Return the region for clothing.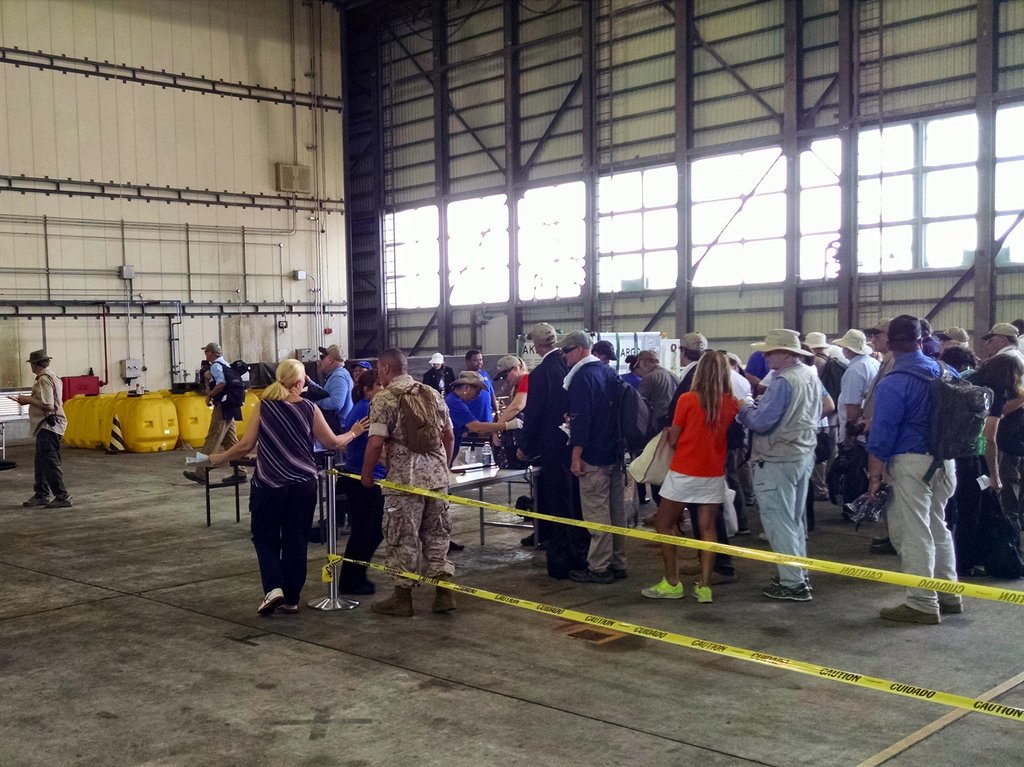
bbox=(198, 359, 239, 468).
